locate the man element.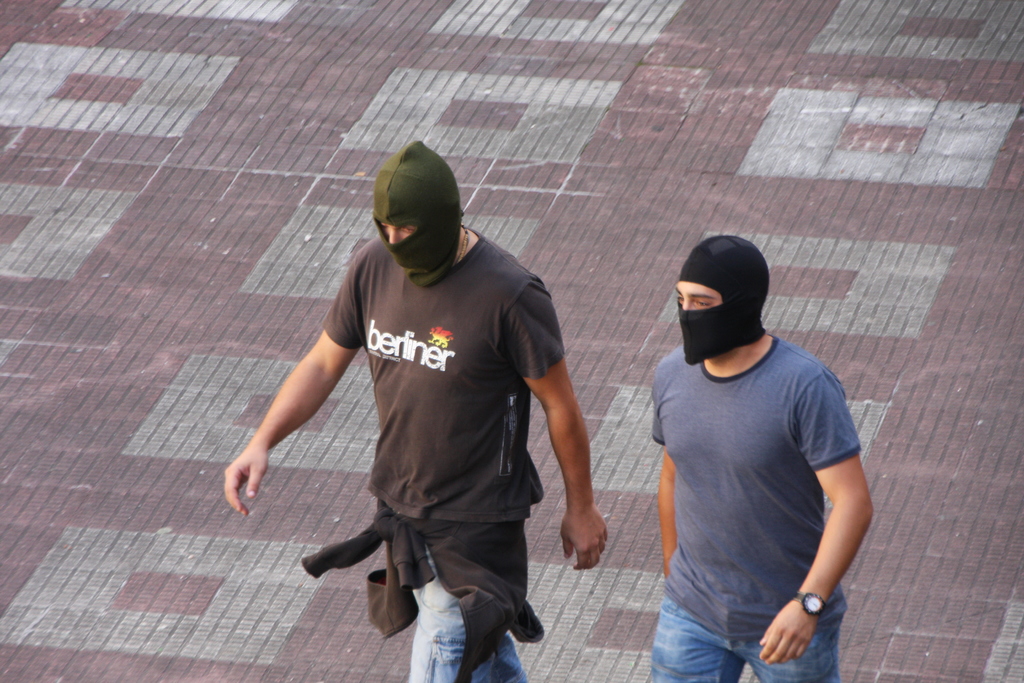
Element bbox: 630 213 883 677.
